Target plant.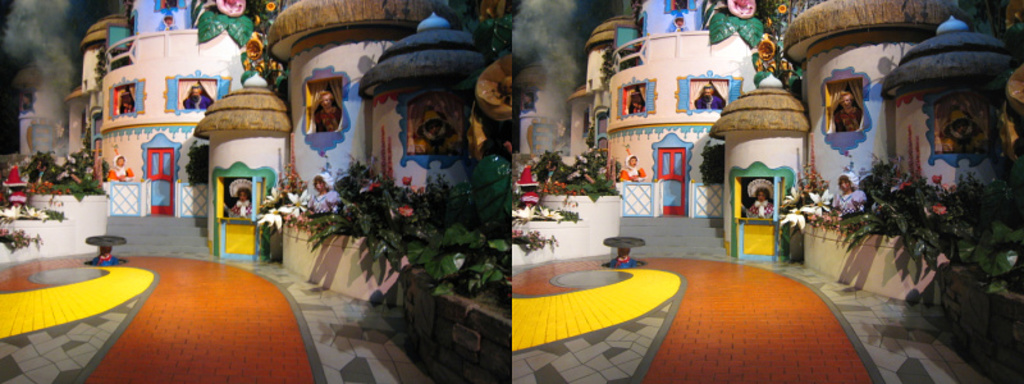
Target region: x1=250 y1=179 x2=317 y2=230.
